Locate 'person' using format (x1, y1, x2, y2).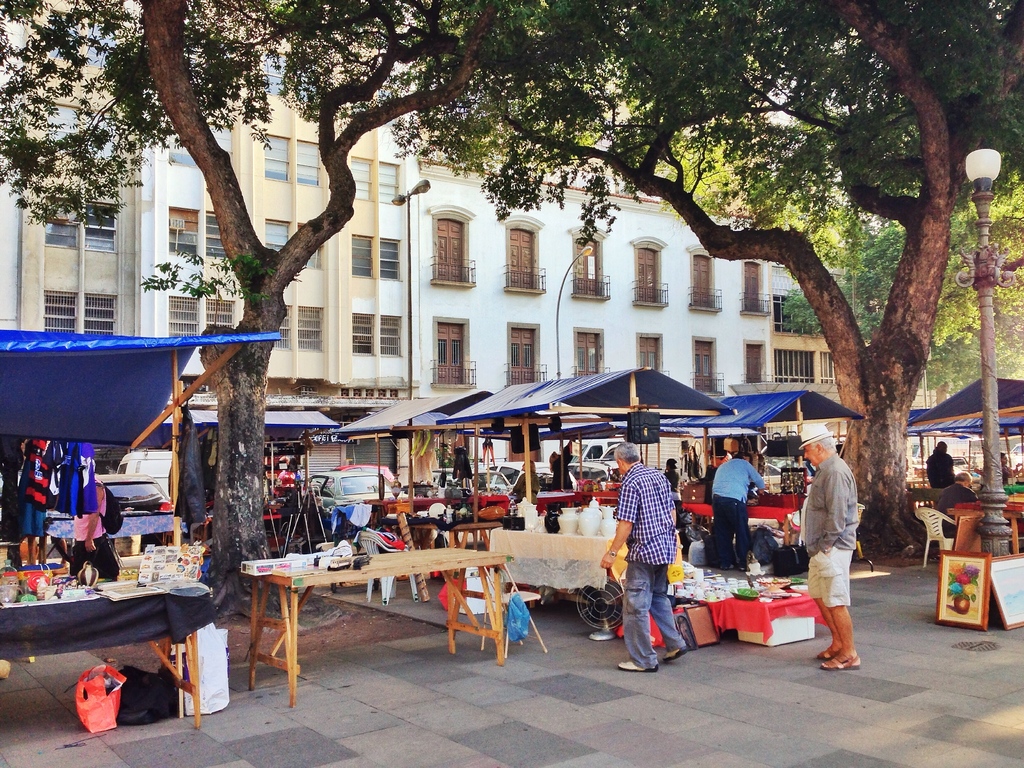
(932, 470, 984, 539).
